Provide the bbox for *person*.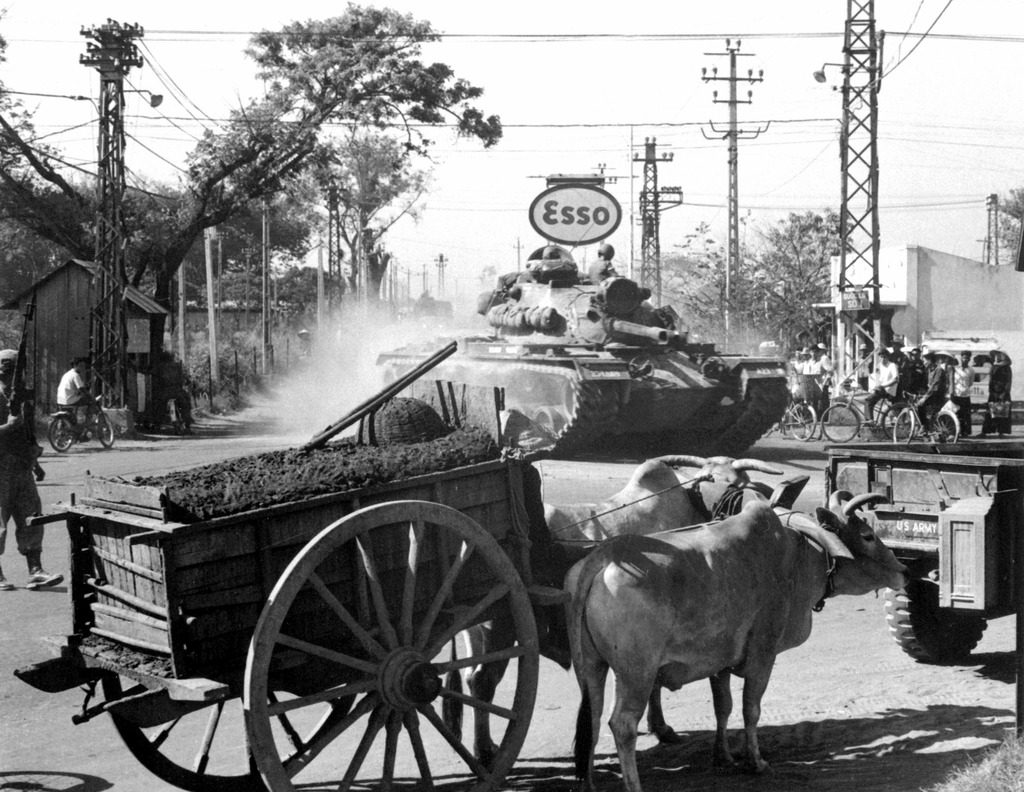
[0, 345, 61, 593].
